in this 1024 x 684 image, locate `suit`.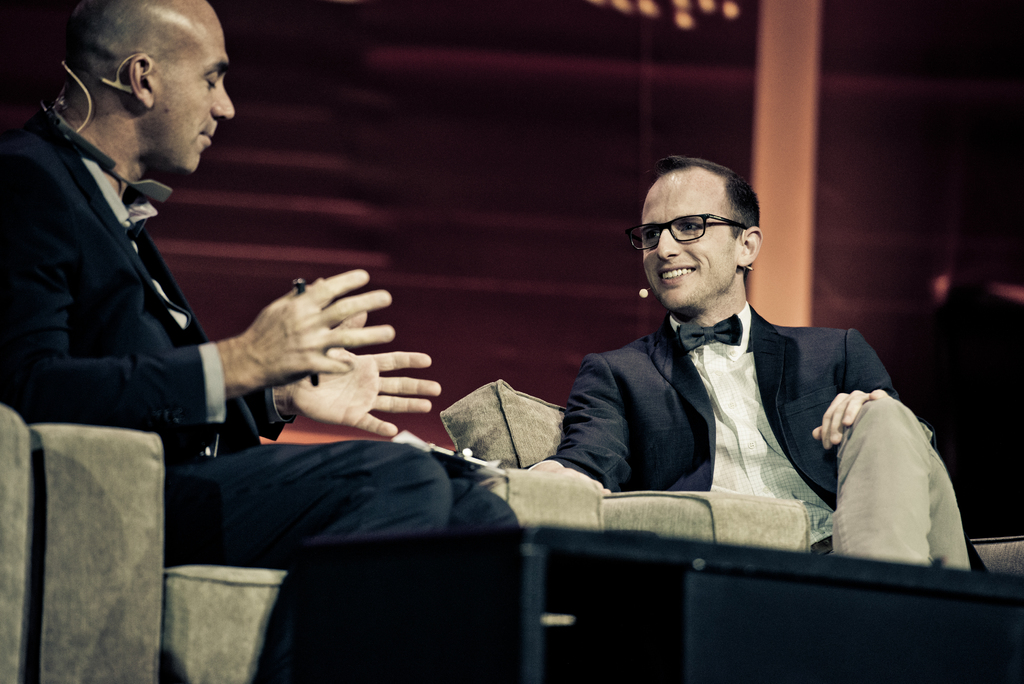
Bounding box: [0,101,516,680].
